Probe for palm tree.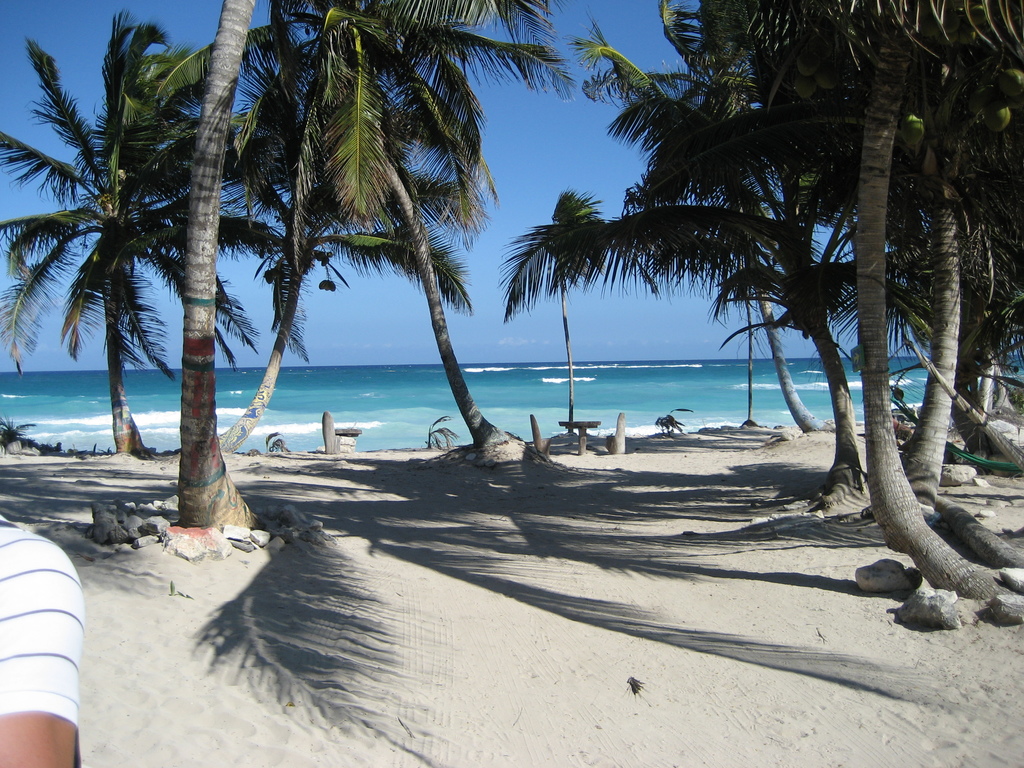
Probe result: select_region(503, 184, 637, 452).
